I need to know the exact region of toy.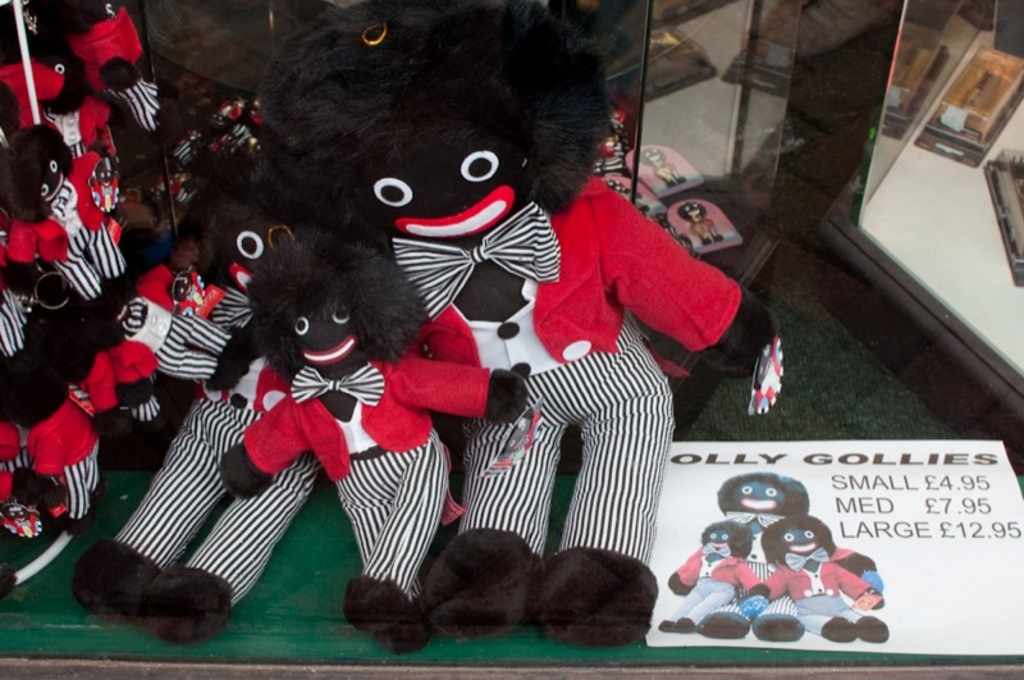
Region: (x1=86, y1=295, x2=164, y2=465).
